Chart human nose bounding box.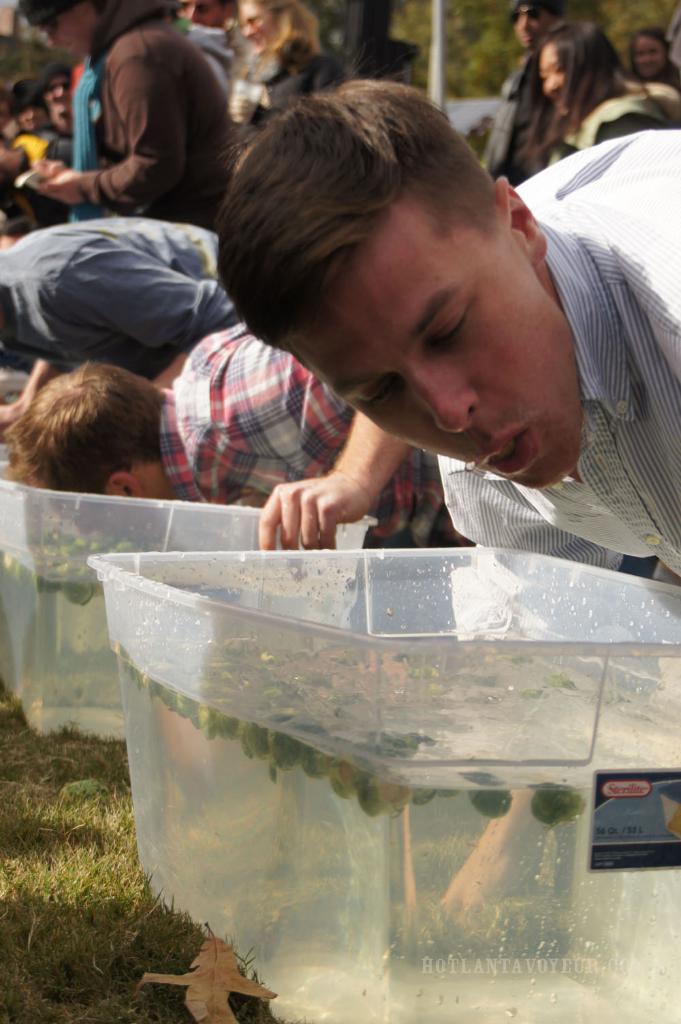
Charted: (left=398, top=371, right=480, bottom=429).
